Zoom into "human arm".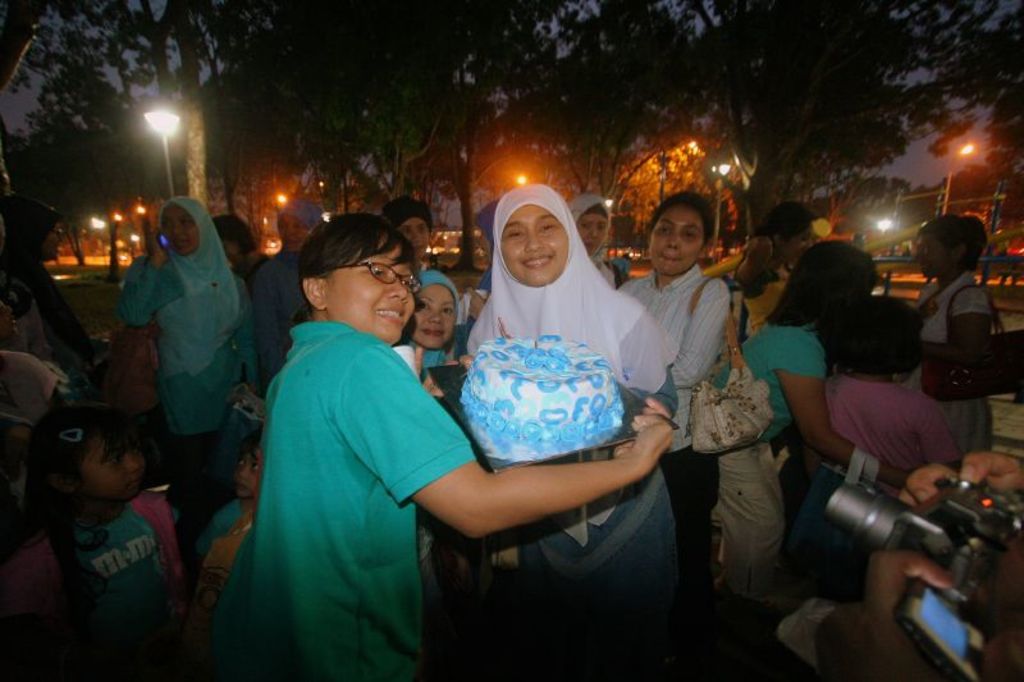
Zoom target: bbox(913, 287, 993, 365).
